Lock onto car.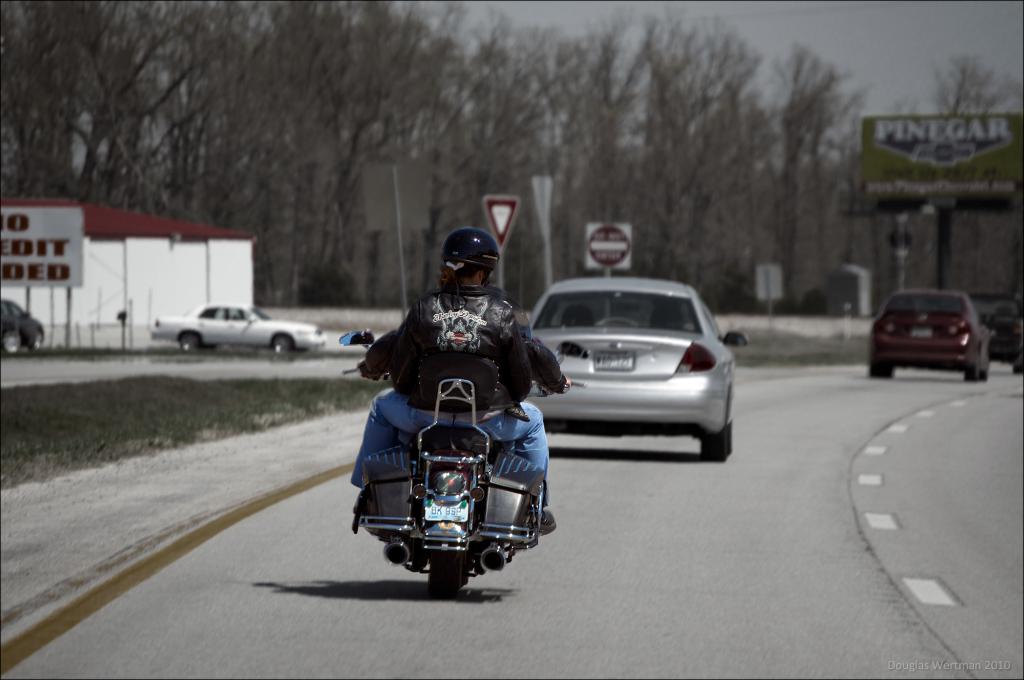
Locked: box(863, 283, 990, 379).
